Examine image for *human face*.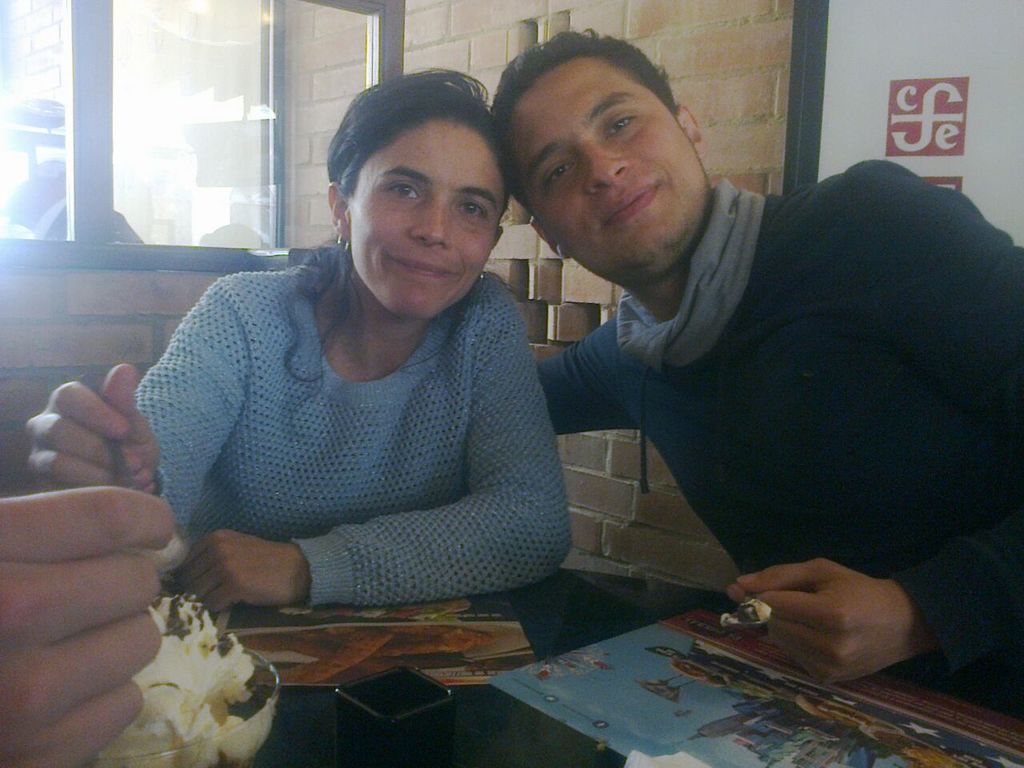
Examination result: crop(352, 118, 498, 322).
